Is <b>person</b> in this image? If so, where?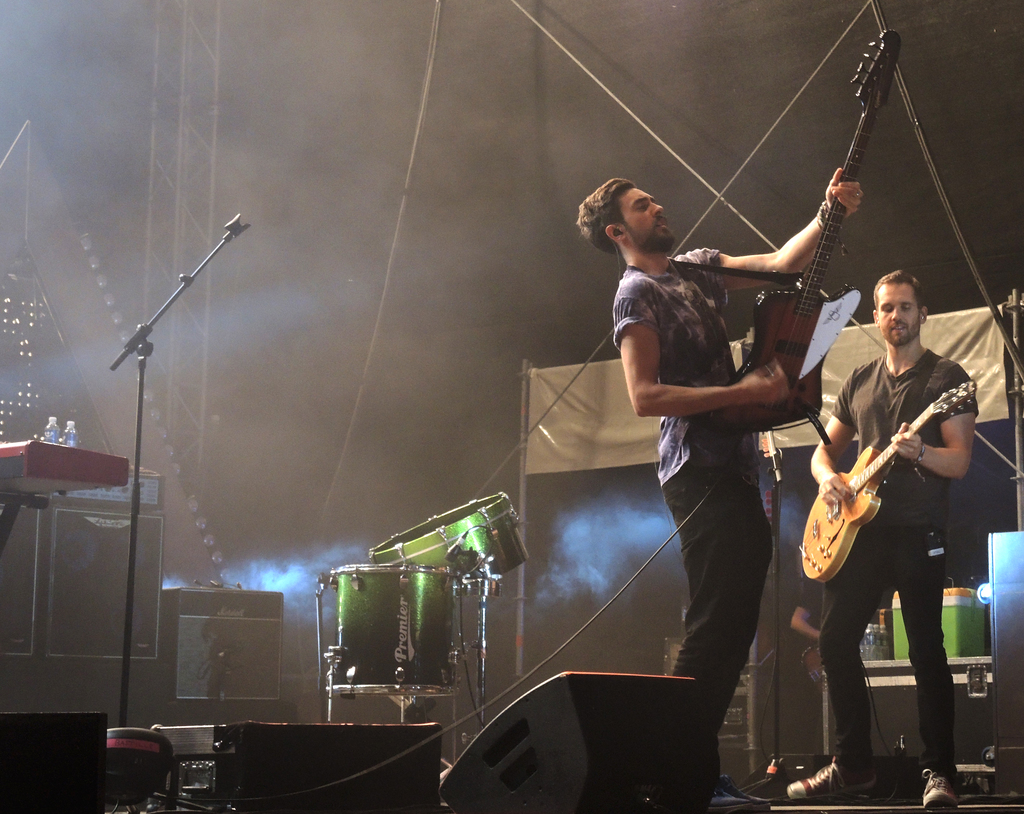
Yes, at 575:173:865:803.
